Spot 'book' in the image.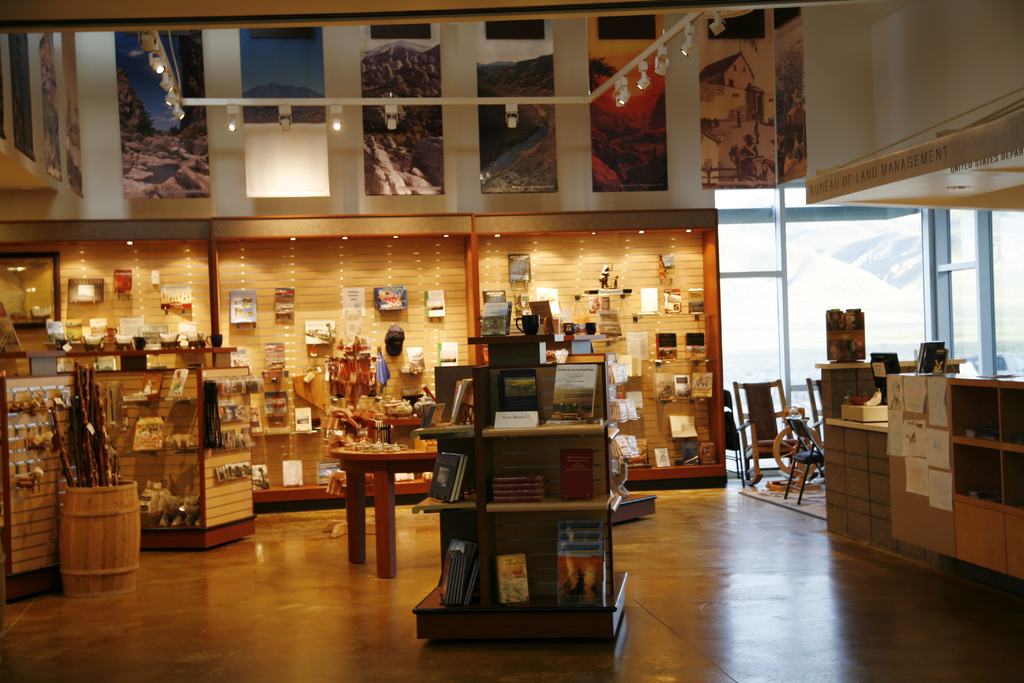
'book' found at bbox=(250, 460, 269, 493).
